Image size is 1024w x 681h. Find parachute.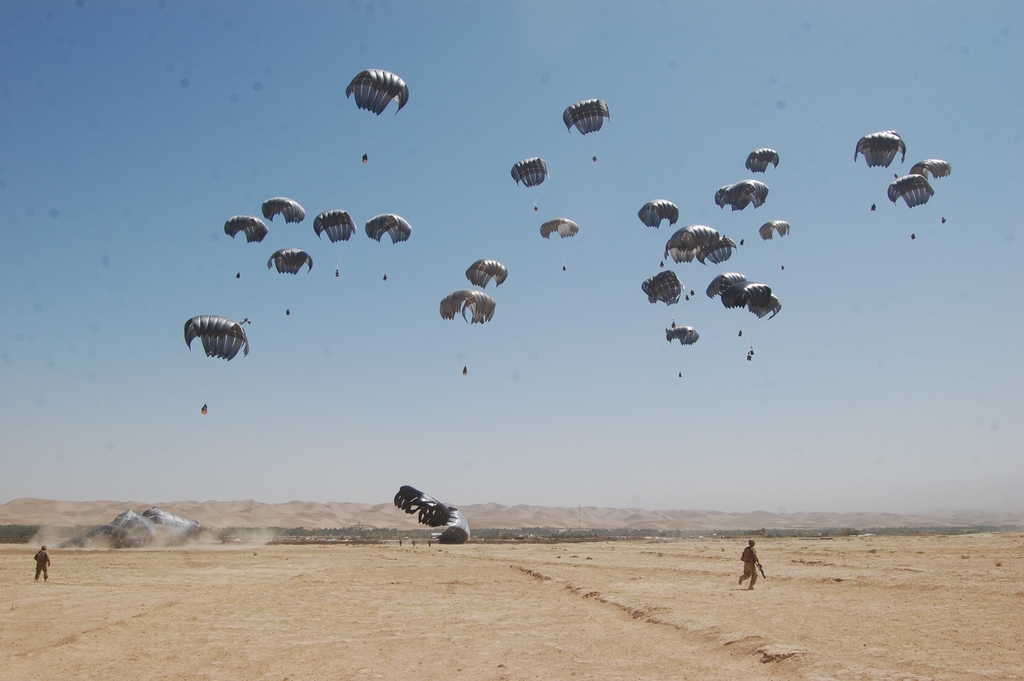
908,161,952,216.
